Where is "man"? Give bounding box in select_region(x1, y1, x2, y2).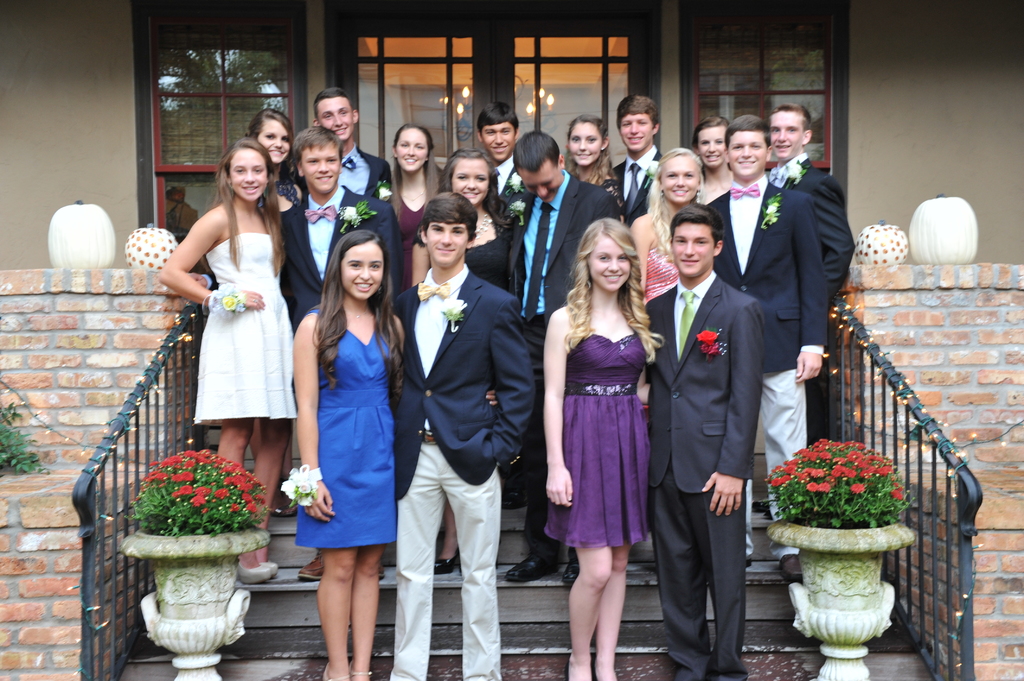
select_region(388, 182, 532, 656).
